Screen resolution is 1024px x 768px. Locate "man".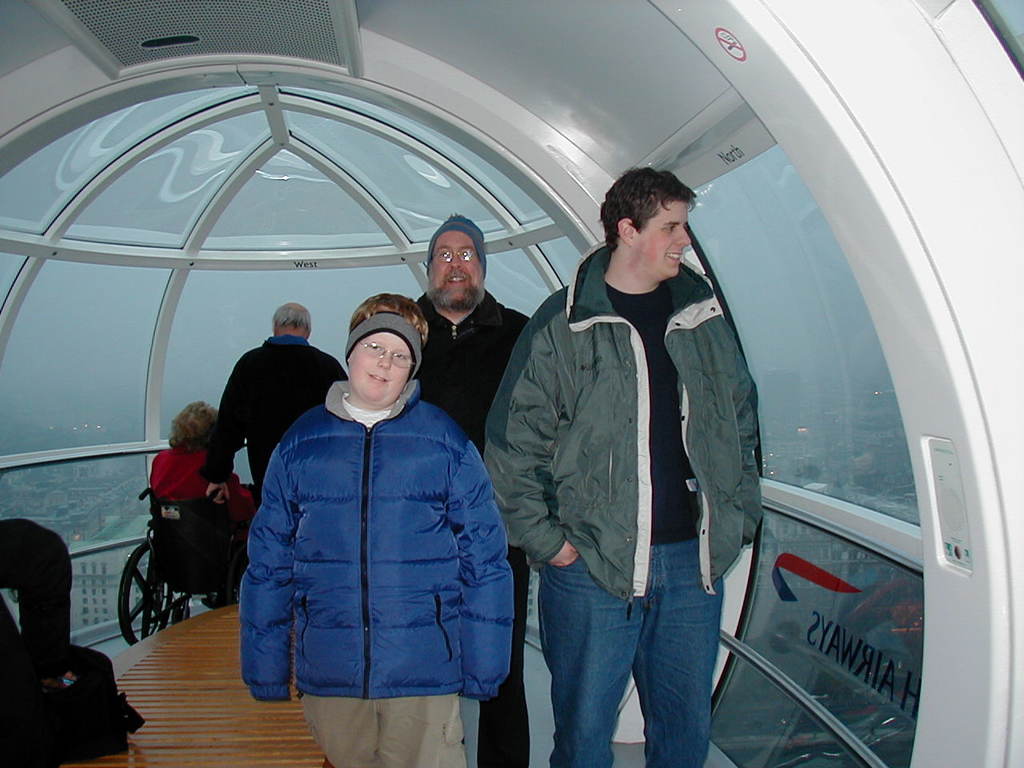
[left=206, top=305, right=347, bottom=501].
